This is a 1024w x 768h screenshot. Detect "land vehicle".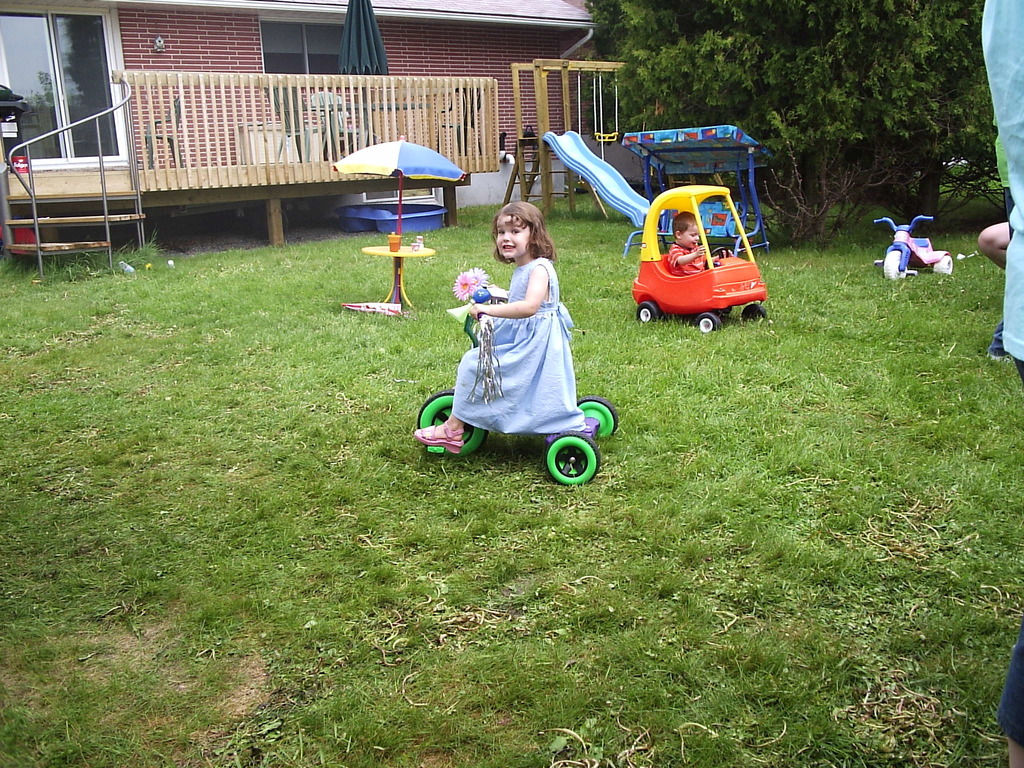
x1=872, y1=216, x2=955, y2=284.
